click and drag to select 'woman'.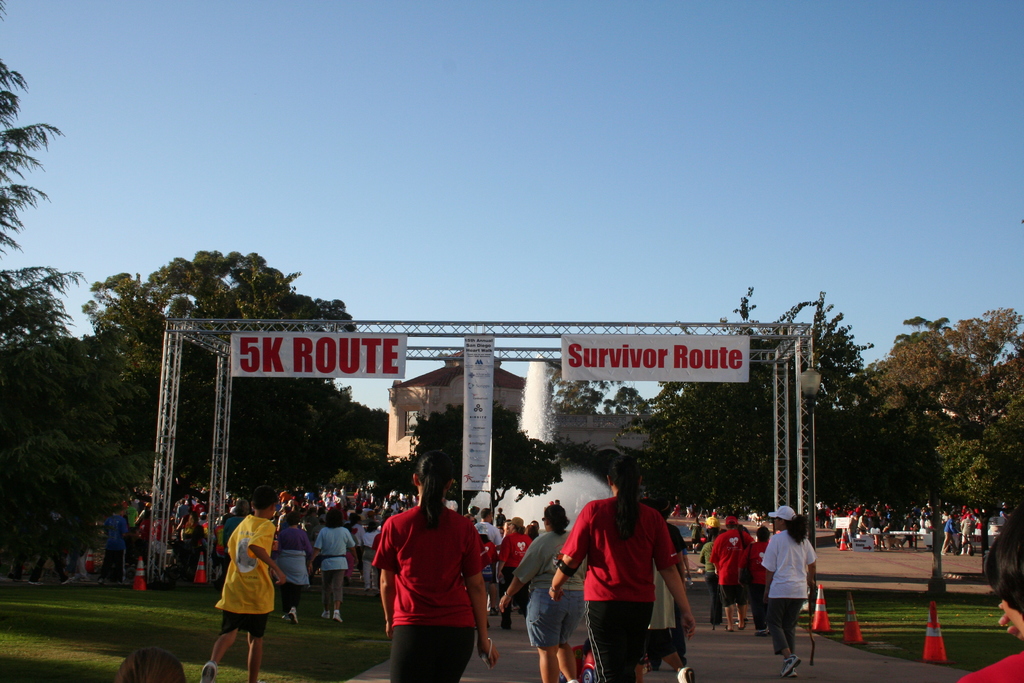
Selection: <region>309, 507, 355, 620</region>.
